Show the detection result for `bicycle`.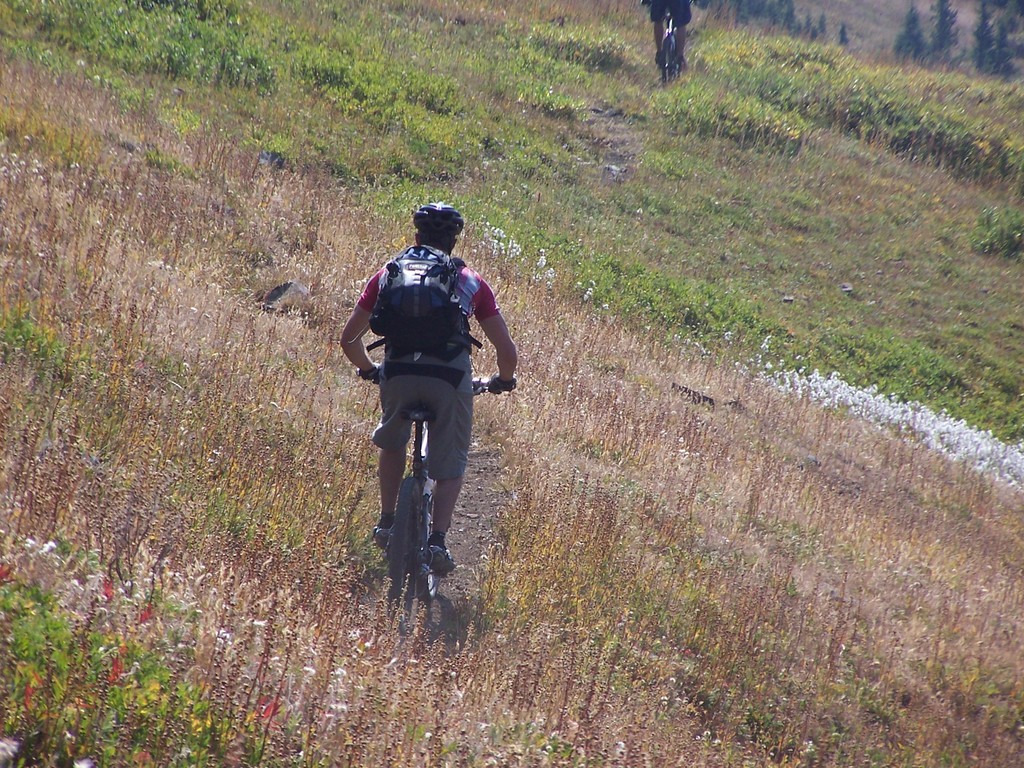
box(640, 0, 701, 84).
